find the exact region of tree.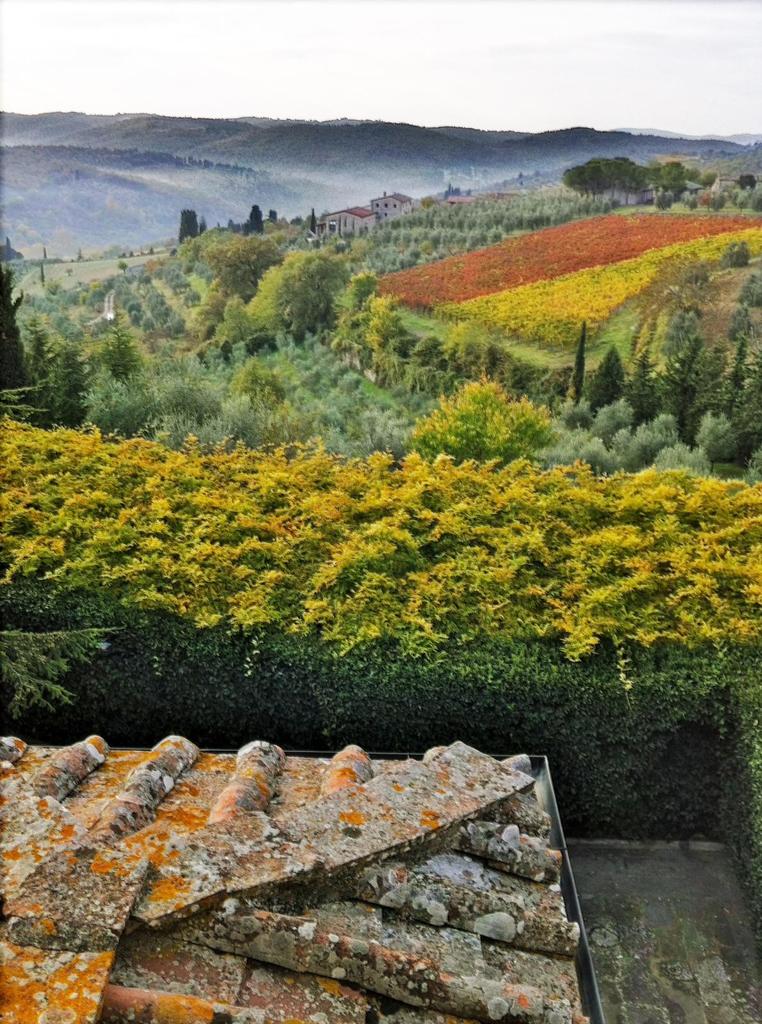
Exact region: 248, 228, 367, 326.
